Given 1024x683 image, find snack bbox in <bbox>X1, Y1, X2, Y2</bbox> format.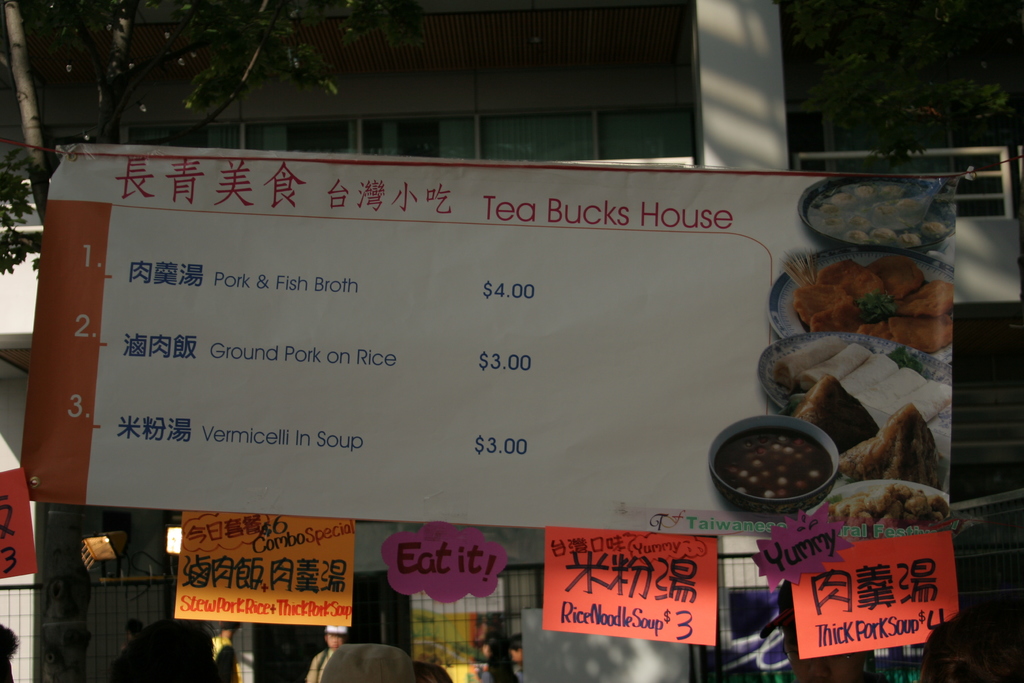
<bbox>867, 243, 924, 299</bbox>.
